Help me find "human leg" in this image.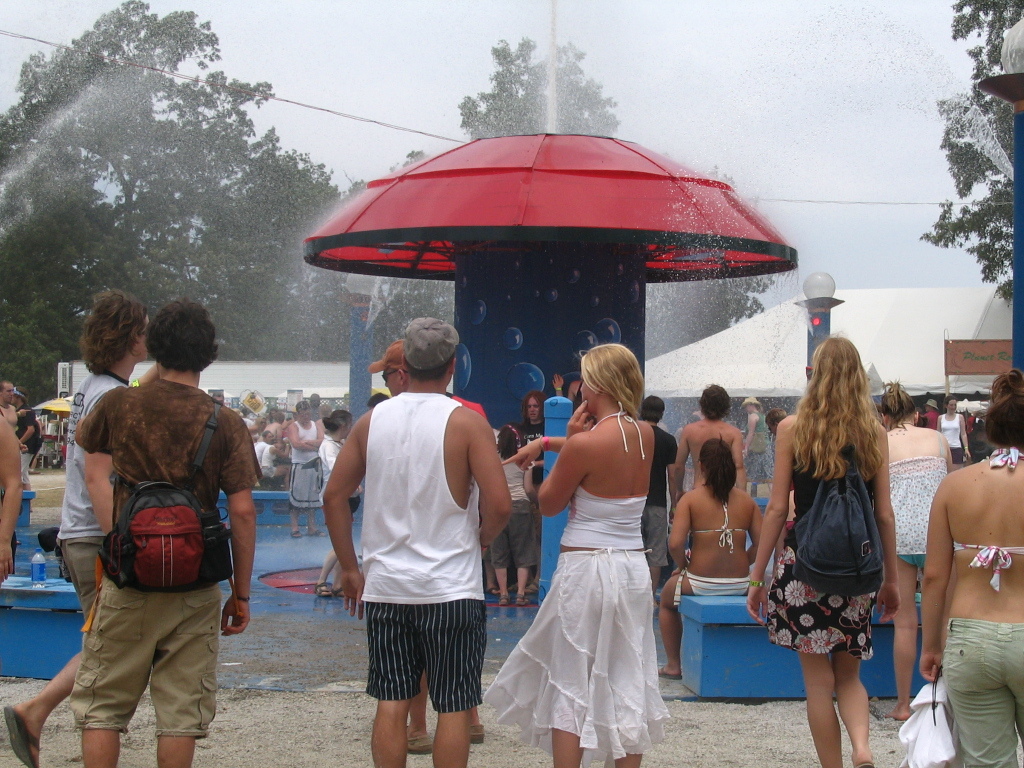
Found it: x1=658, y1=569, x2=720, y2=677.
